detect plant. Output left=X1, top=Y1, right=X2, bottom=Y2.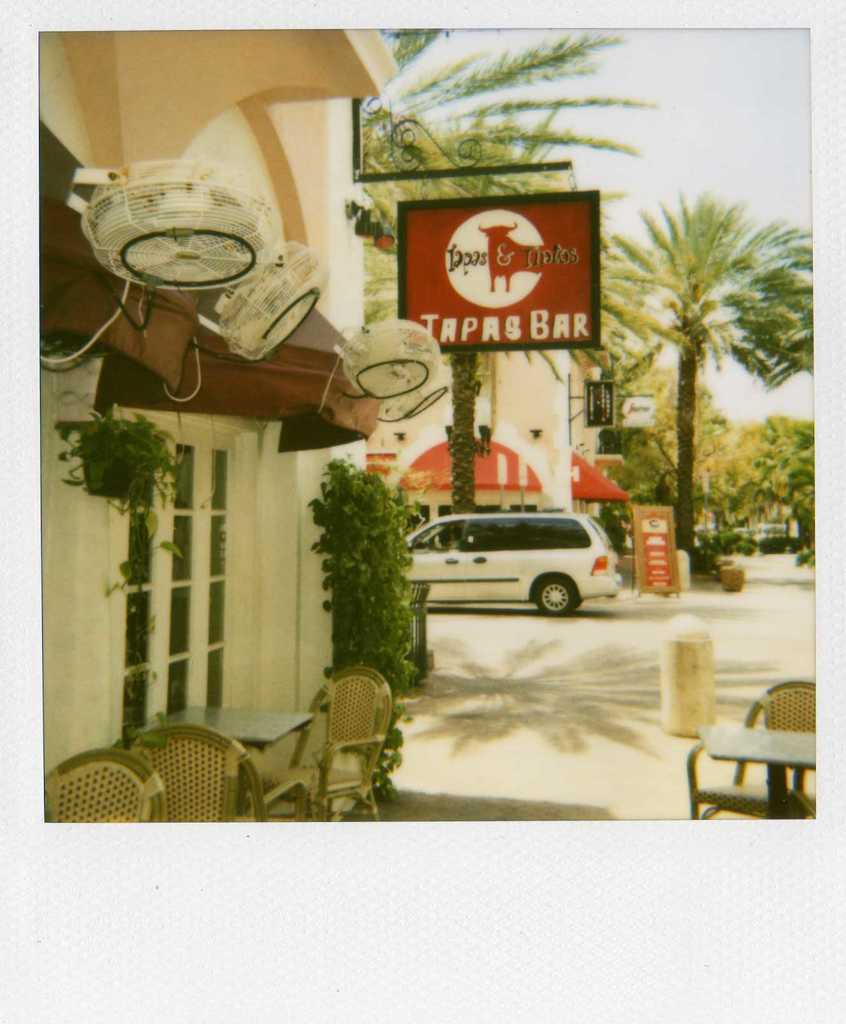
left=304, top=454, right=431, bottom=801.
